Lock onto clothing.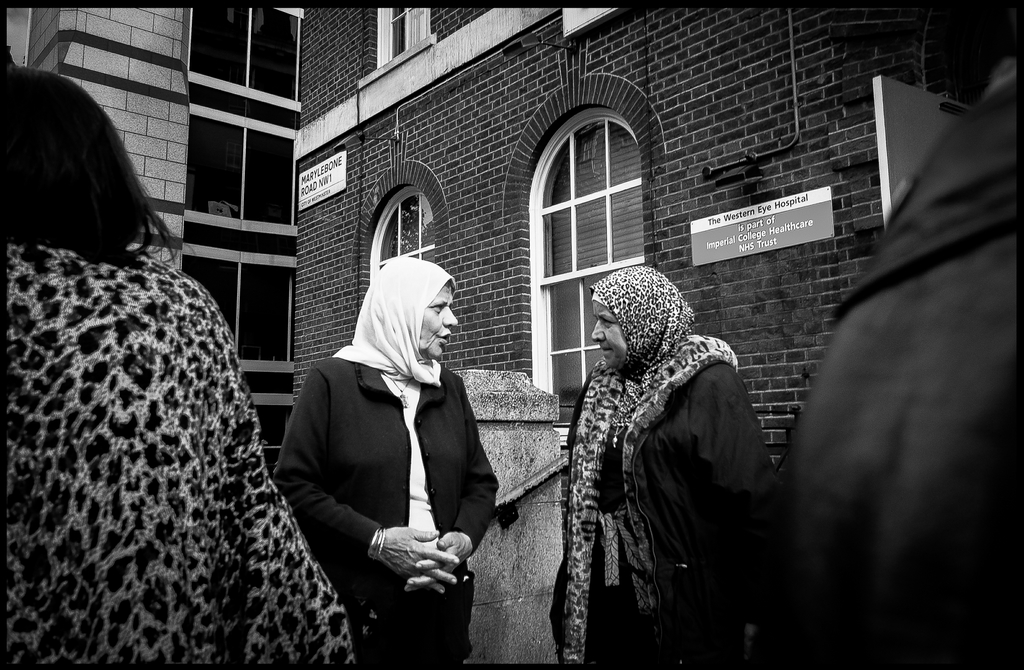
Locked: (785, 82, 1023, 669).
